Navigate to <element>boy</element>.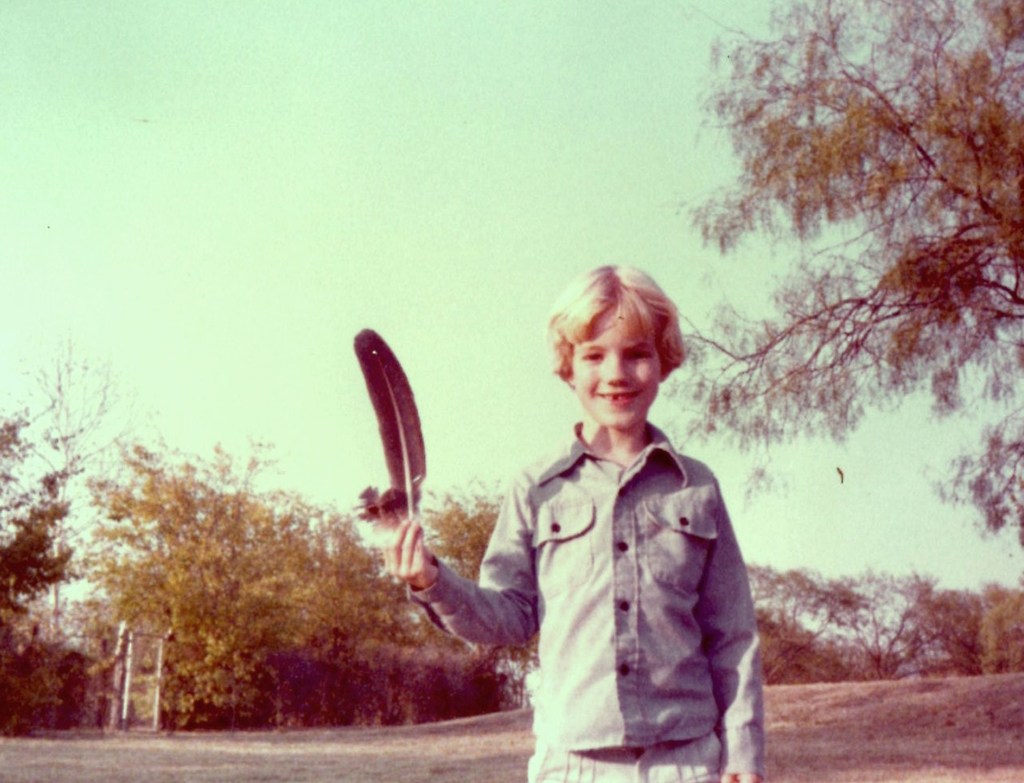
Navigation target: (433,277,774,765).
